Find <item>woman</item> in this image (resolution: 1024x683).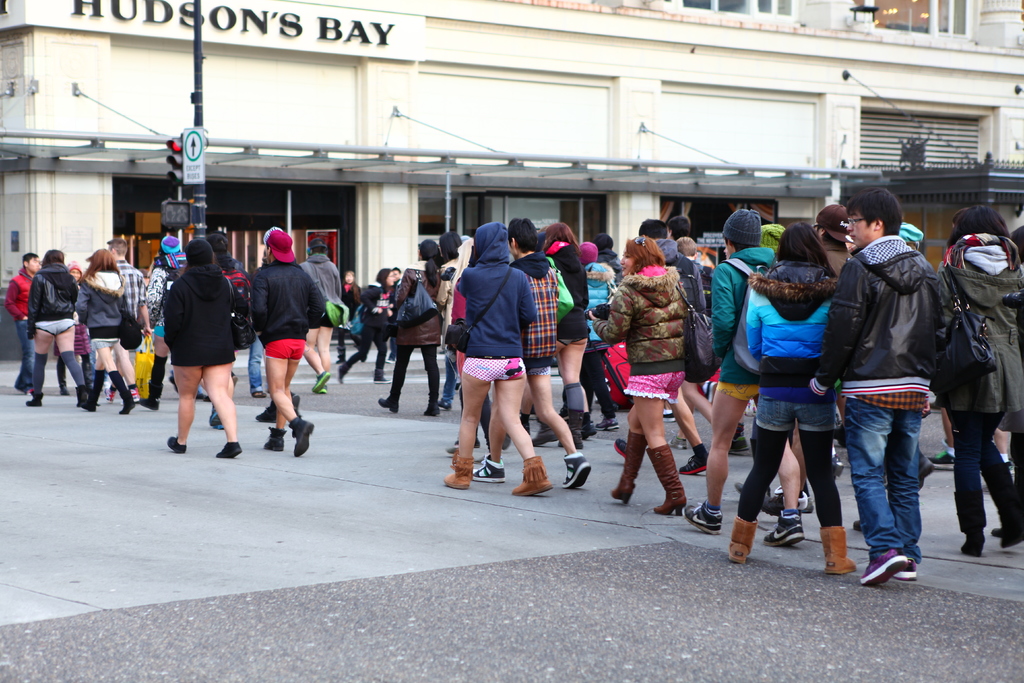
locate(728, 219, 859, 574).
